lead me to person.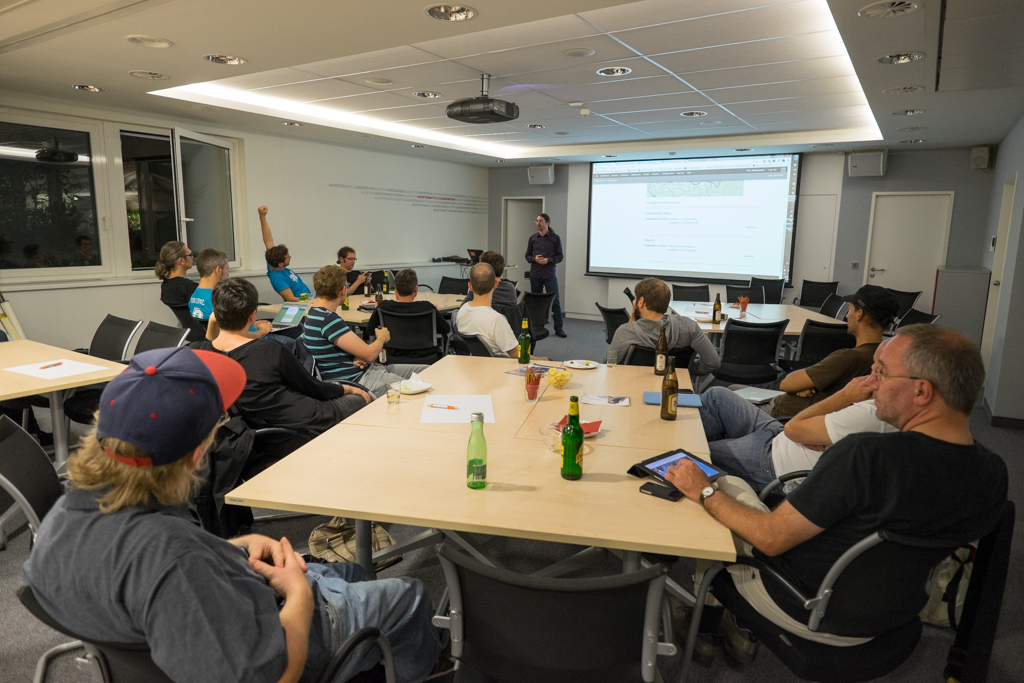
Lead to rect(700, 282, 898, 428).
